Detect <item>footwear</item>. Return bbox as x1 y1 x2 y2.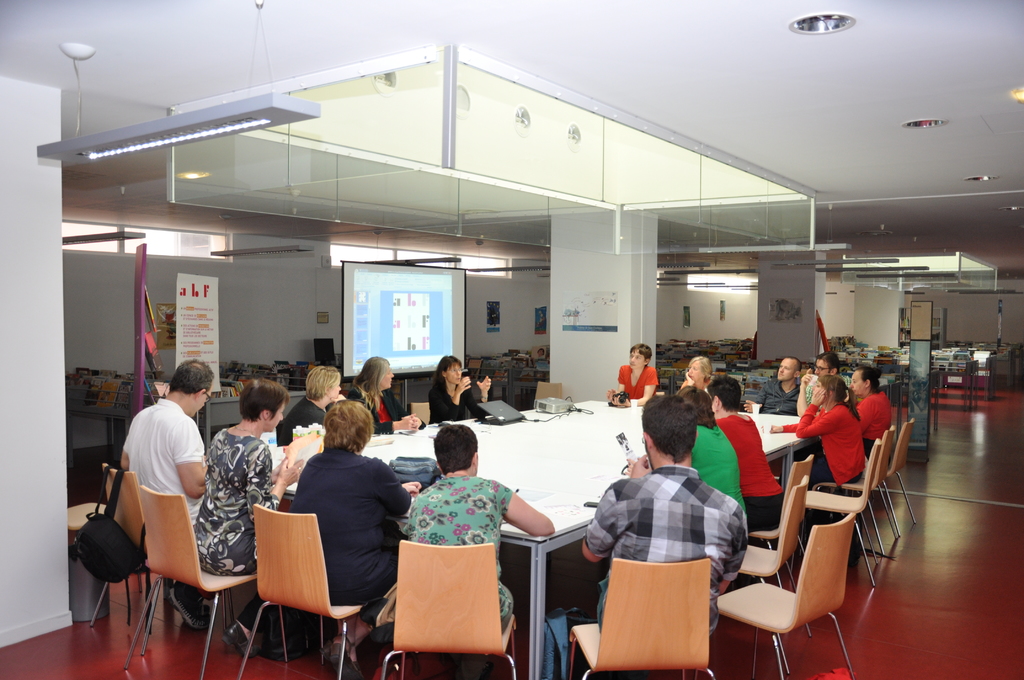
224 622 253 651.
